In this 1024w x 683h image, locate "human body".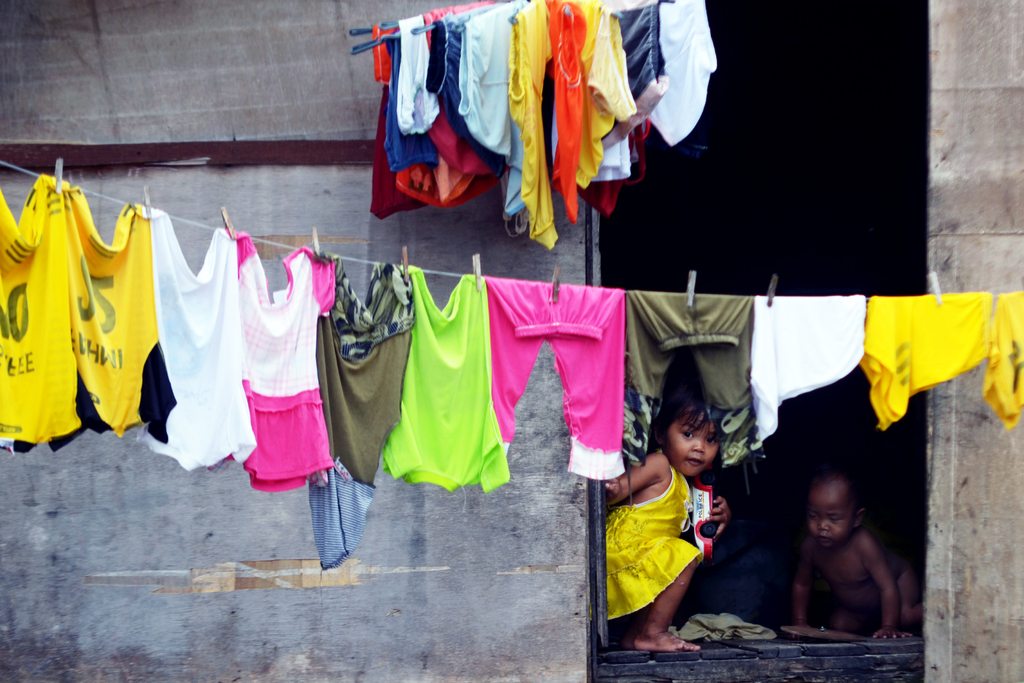
Bounding box: crop(793, 527, 903, 641).
